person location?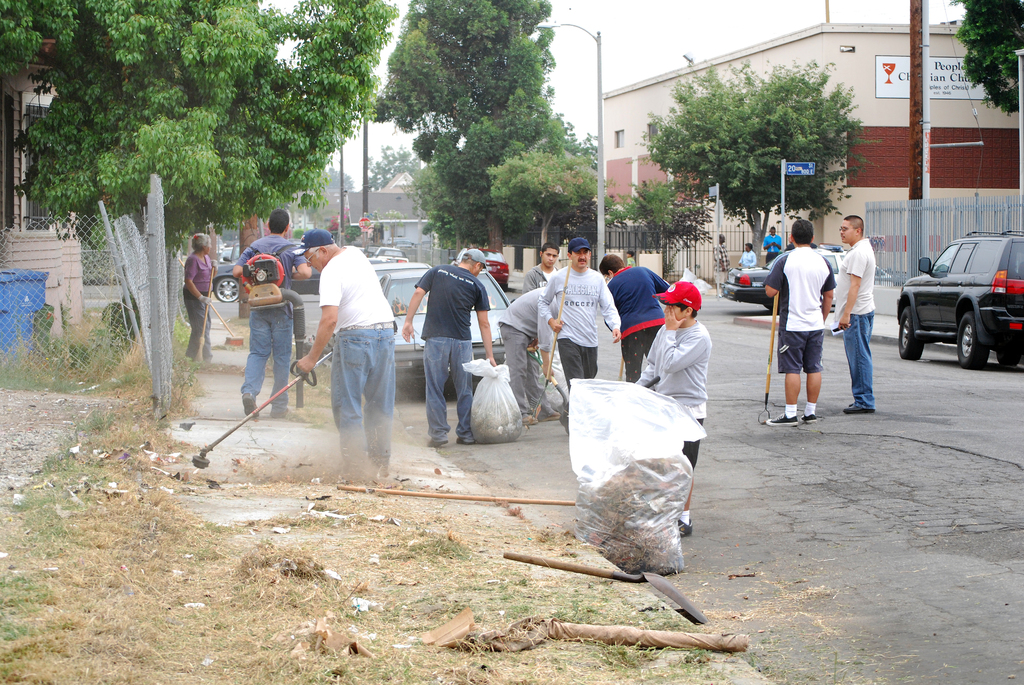
box=[180, 233, 216, 350]
